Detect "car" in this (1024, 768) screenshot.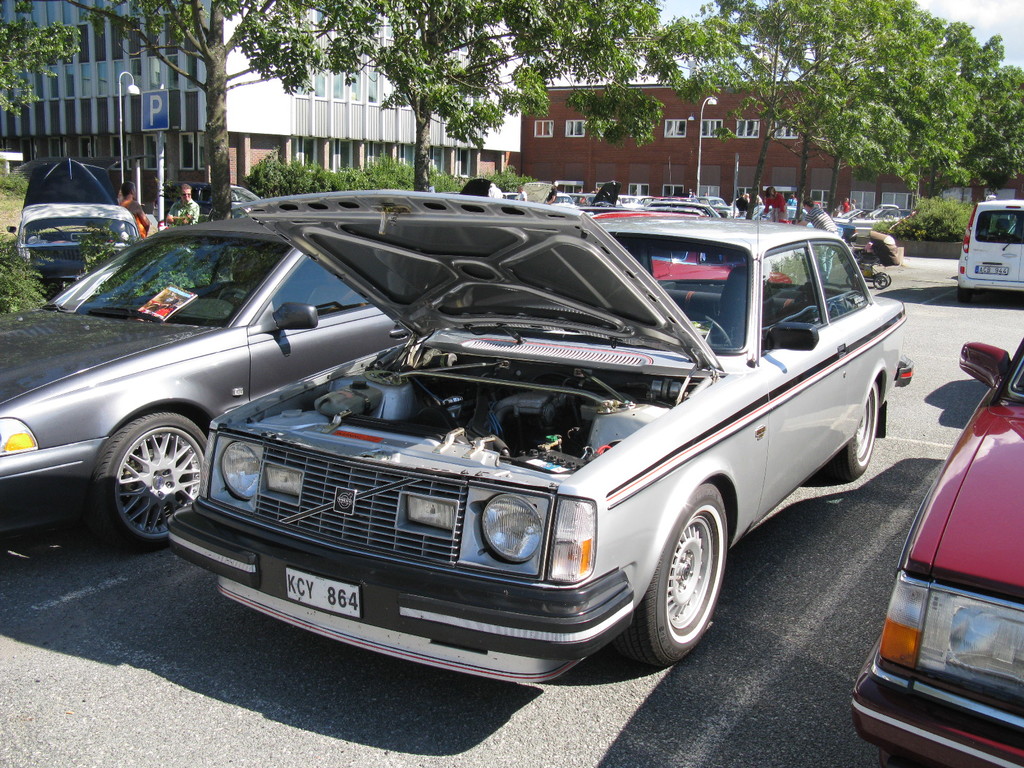
Detection: bbox=(846, 333, 1023, 767).
